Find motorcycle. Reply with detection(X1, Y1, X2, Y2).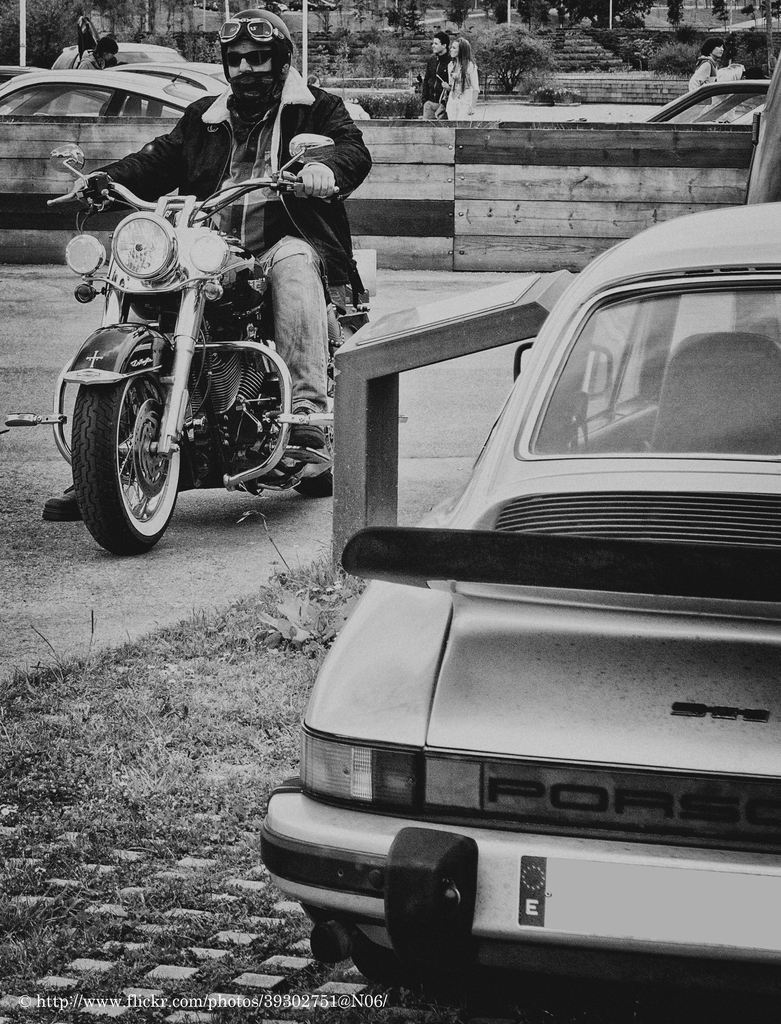
detection(41, 151, 305, 546).
